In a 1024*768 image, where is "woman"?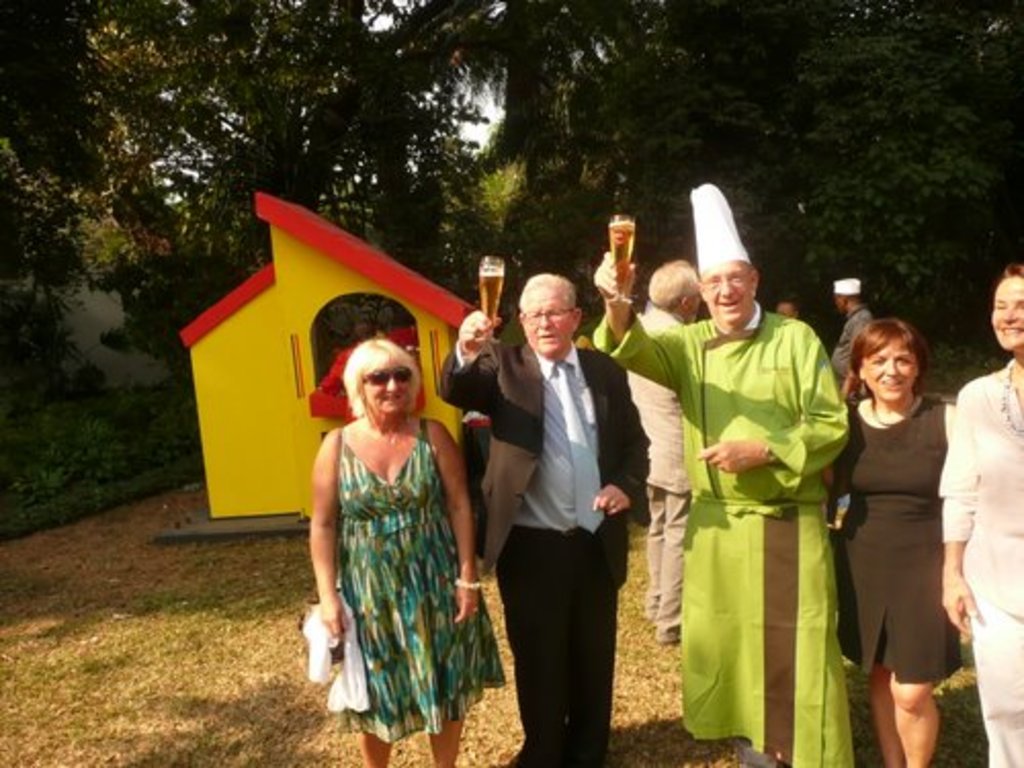
x1=831 y1=311 x2=958 y2=766.
